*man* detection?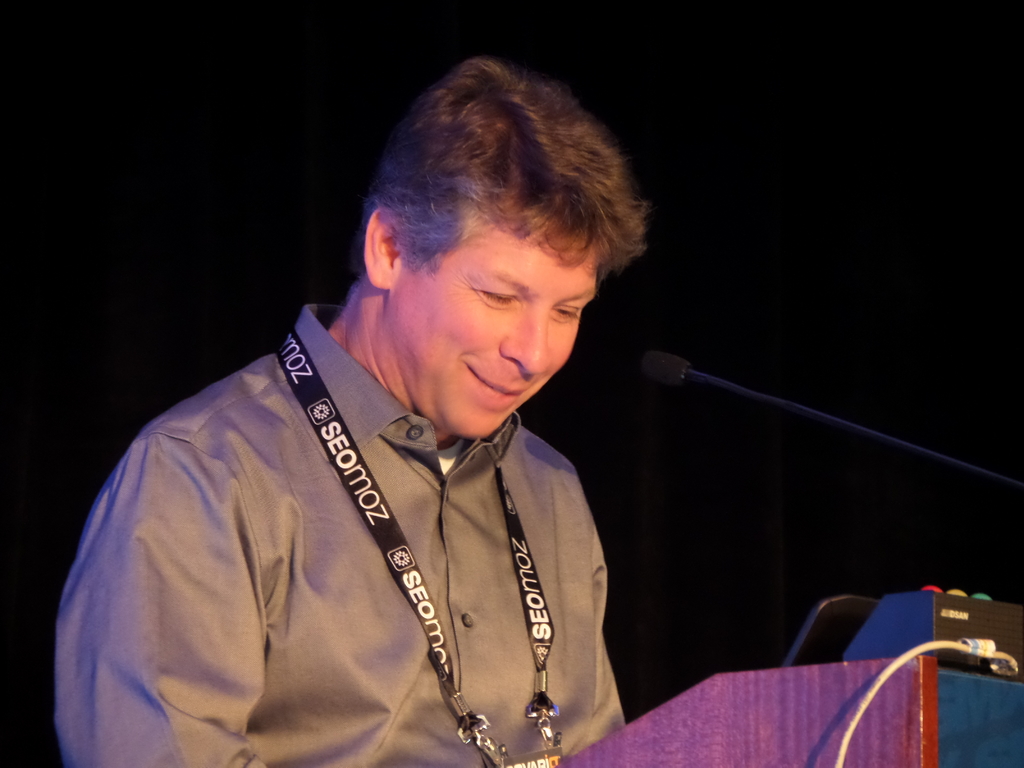
<box>58,76,717,760</box>
